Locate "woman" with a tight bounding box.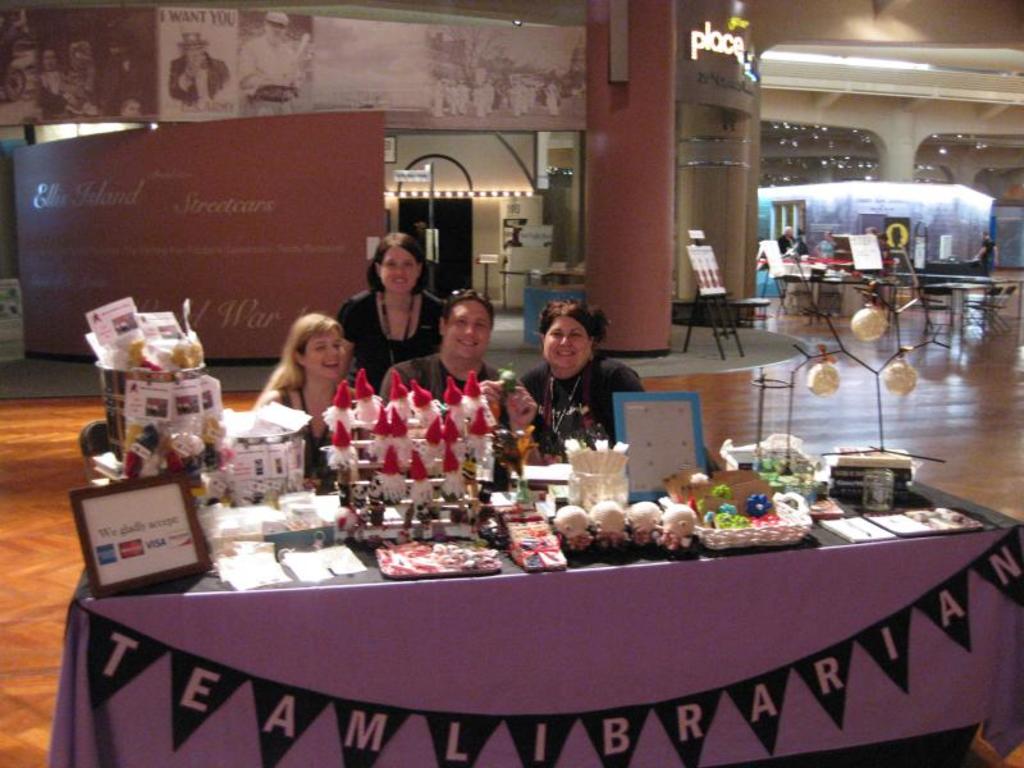
bbox=(511, 294, 645, 466).
